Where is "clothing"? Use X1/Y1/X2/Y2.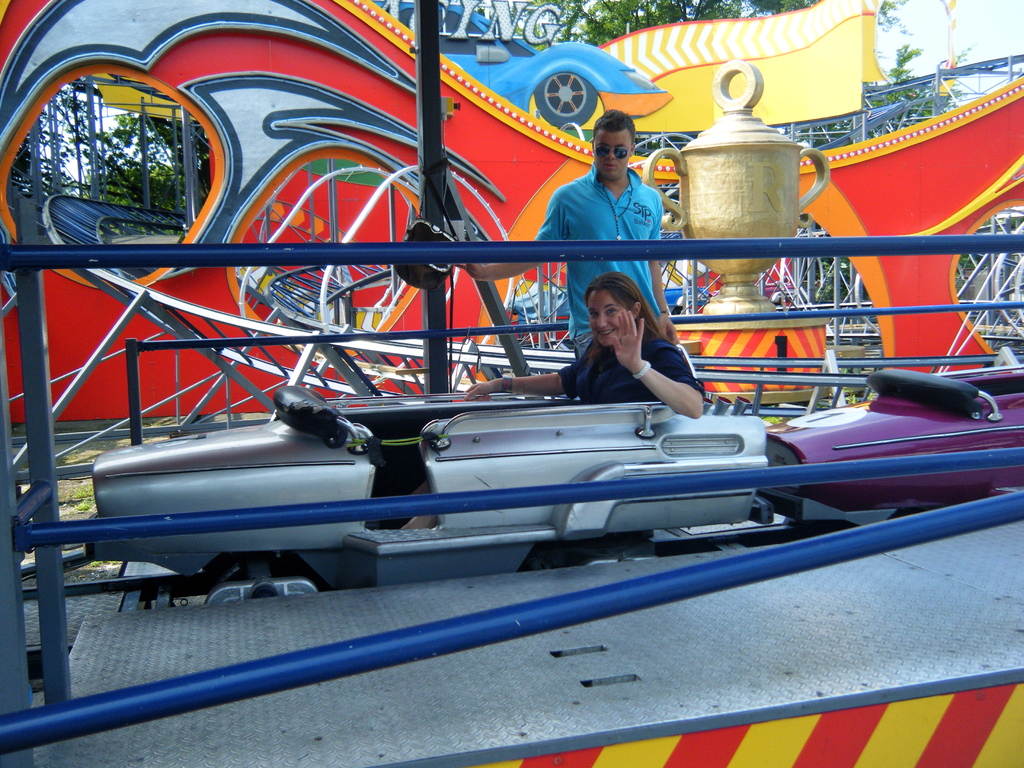
565/296/686/410.
